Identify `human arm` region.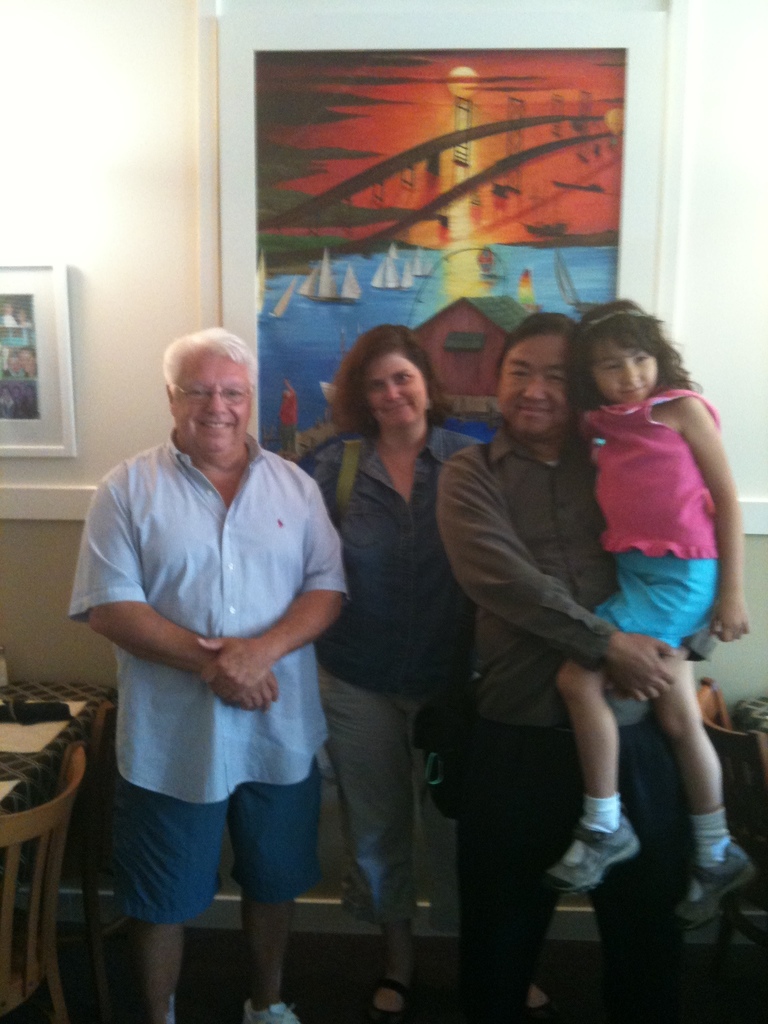
Region: detection(668, 388, 742, 643).
